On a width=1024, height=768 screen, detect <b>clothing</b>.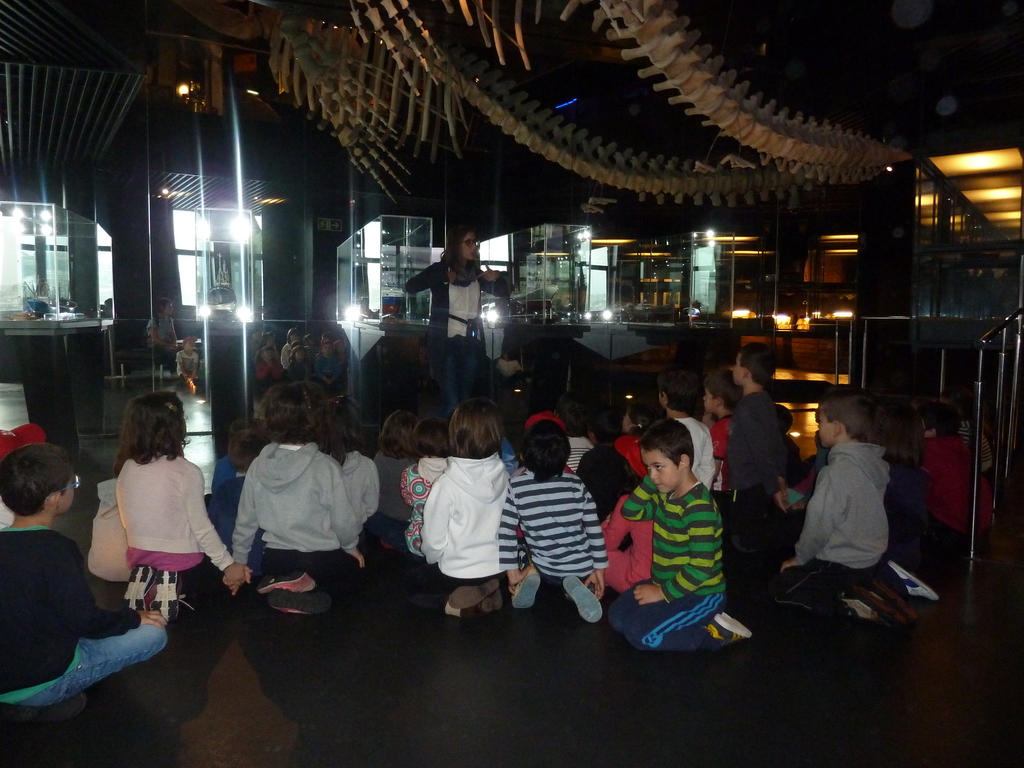
145:312:177:369.
